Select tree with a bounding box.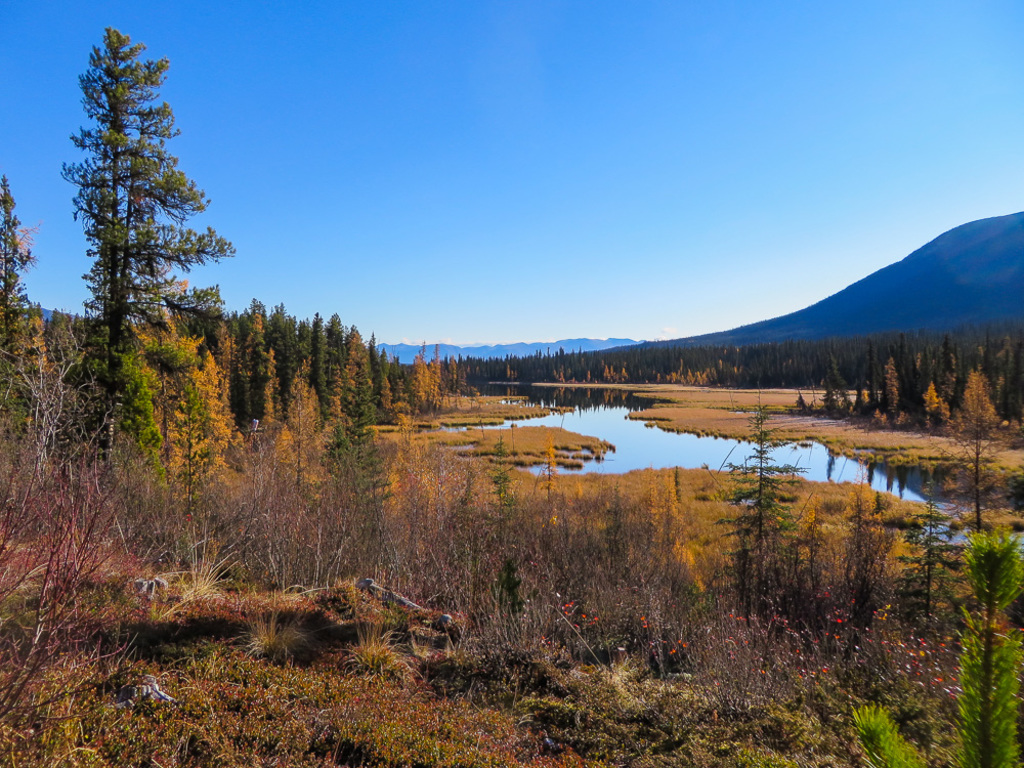
<bbox>793, 389, 803, 410</bbox>.
